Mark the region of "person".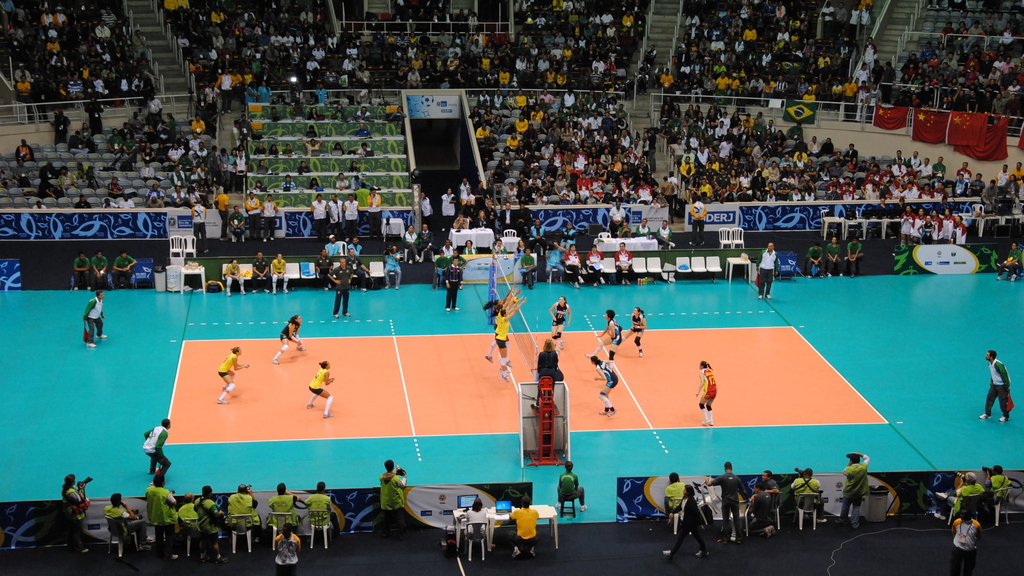
Region: region(306, 174, 322, 195).
